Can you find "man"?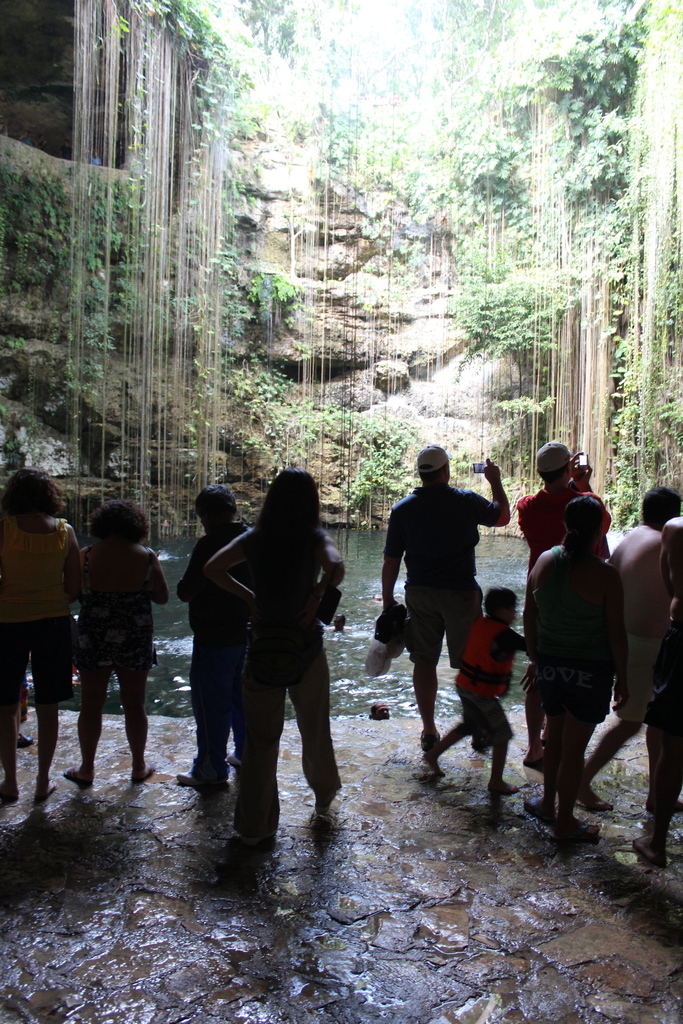
Yes, bounding box: {"x1": 575, "y1": 488, "x2": 673, "y2": 810}.
